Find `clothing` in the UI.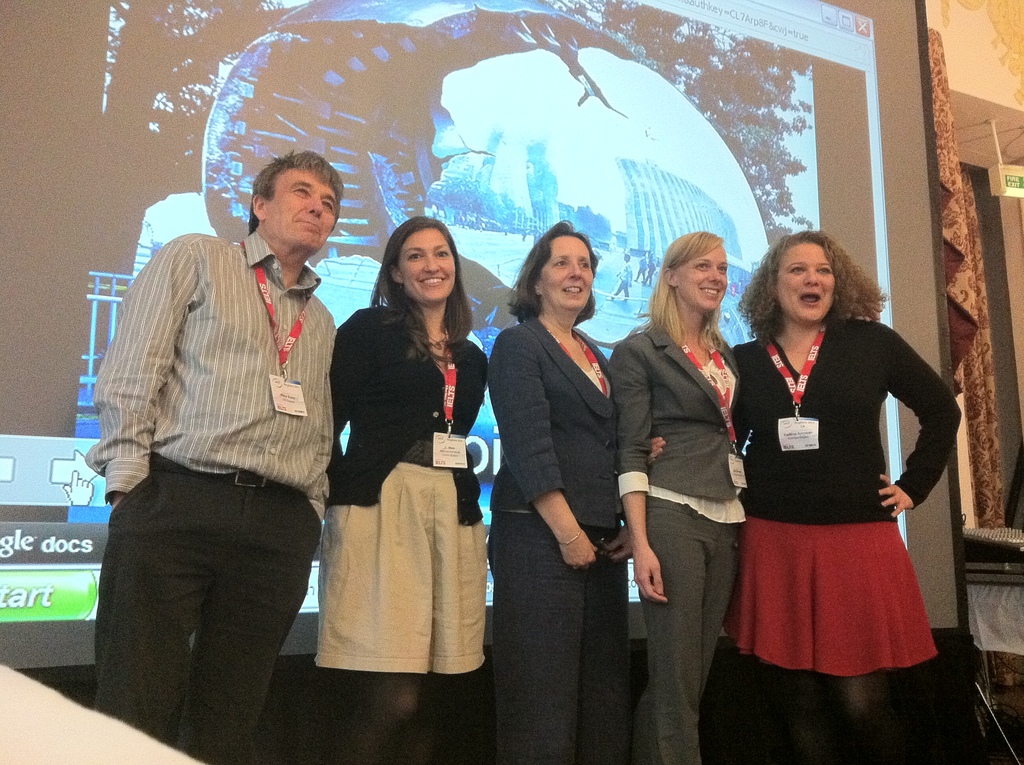
UI element at box=[484, 315, 612, 764].
